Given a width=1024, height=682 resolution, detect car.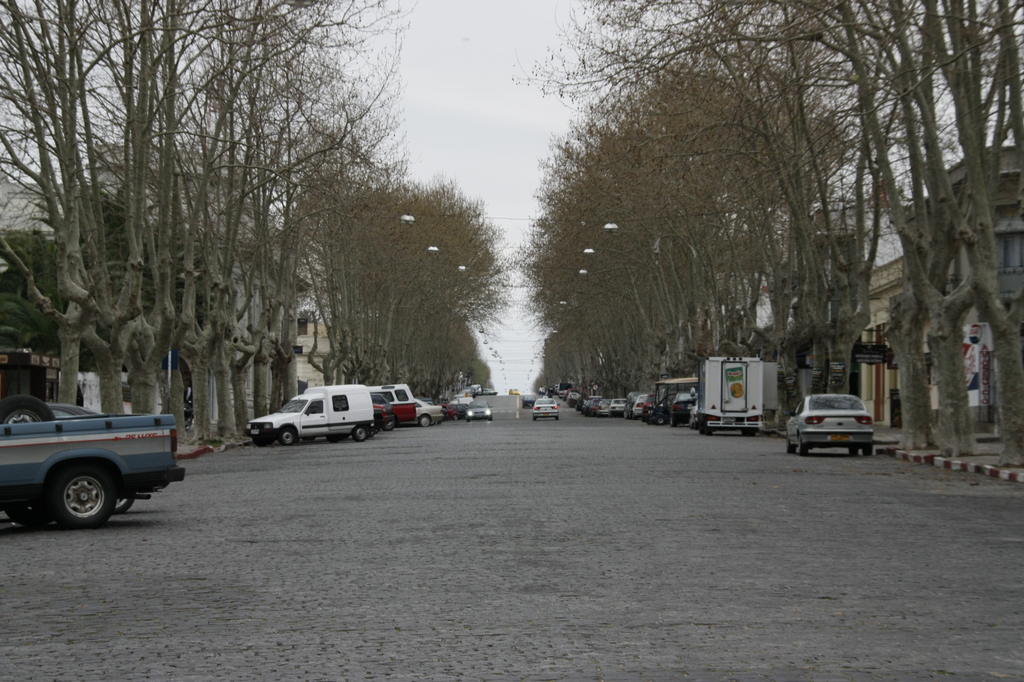
left=511, top=392, right=515, bottom=399.
